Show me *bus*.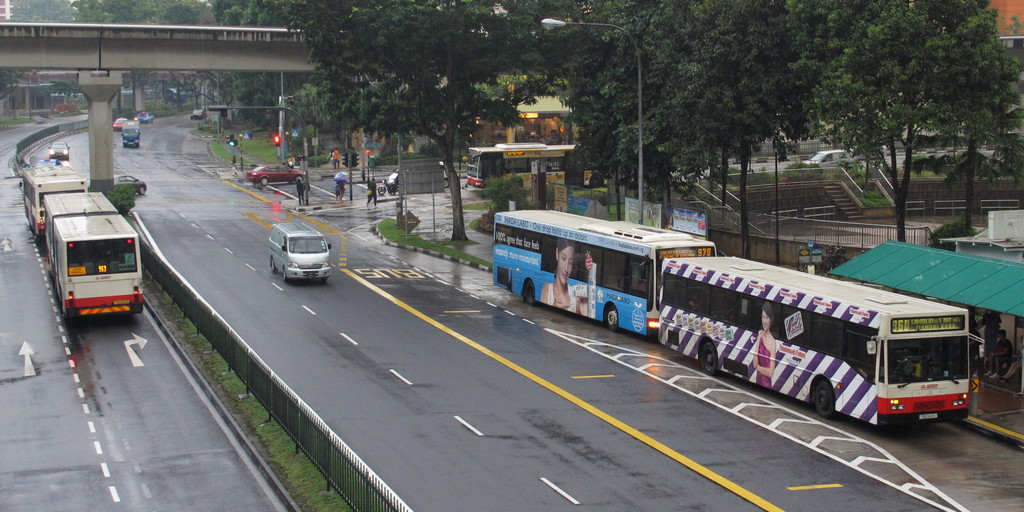
*bus* is here: select_region(488, 203, 714, 335).
